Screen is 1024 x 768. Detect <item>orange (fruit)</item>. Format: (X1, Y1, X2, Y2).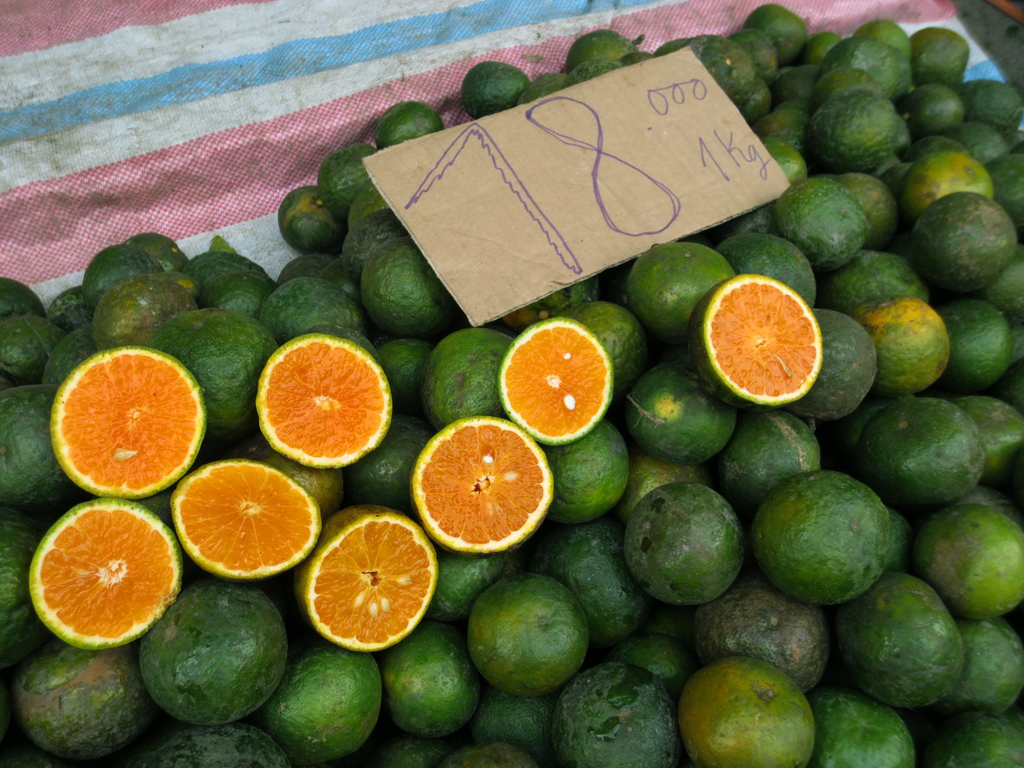
(0, 385, 52, 500).
